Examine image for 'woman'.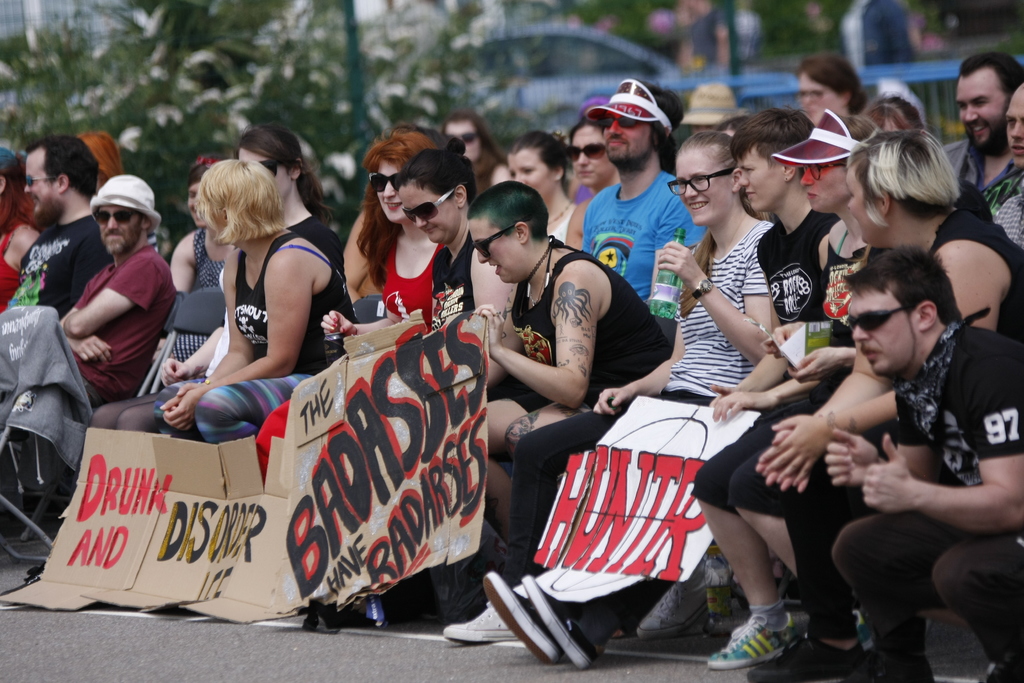
Examination result: [396, 132, 512, 398].
